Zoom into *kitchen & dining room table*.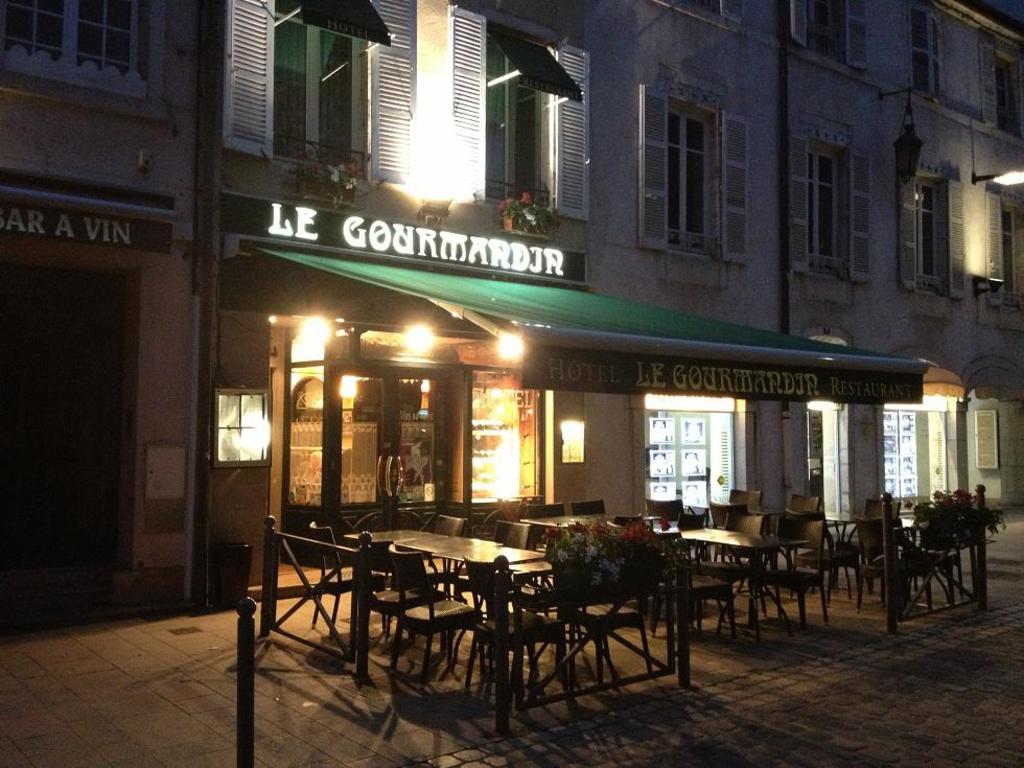
Zoom target: (left=652, top=509, right=828, bottom=647).
